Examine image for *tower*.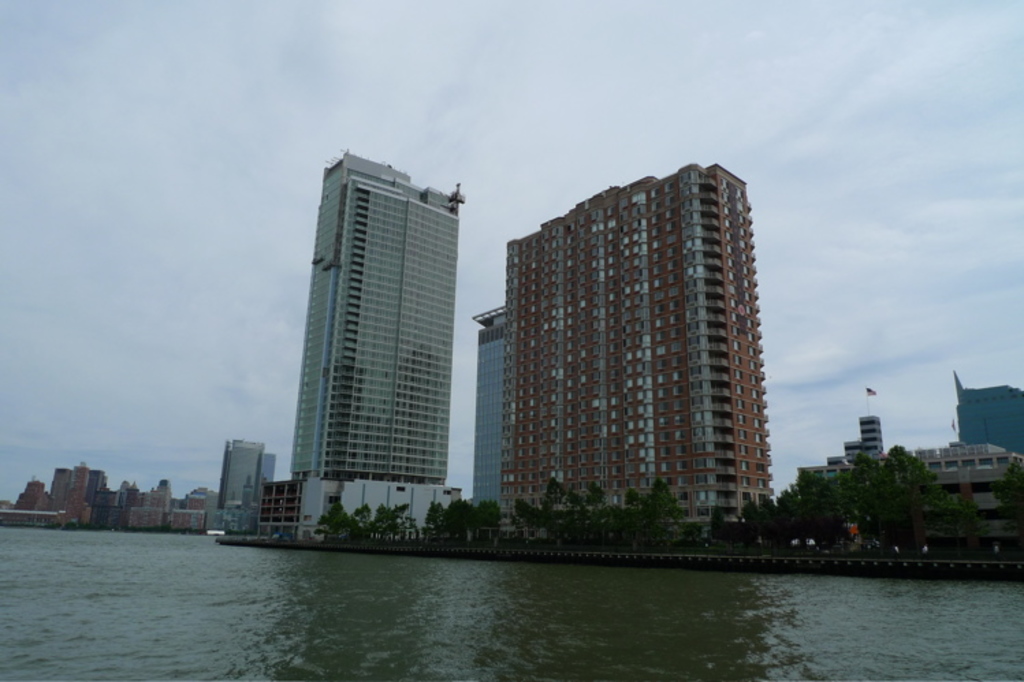
Examination result: left=952, top=373, right=1023, bottom=455.
